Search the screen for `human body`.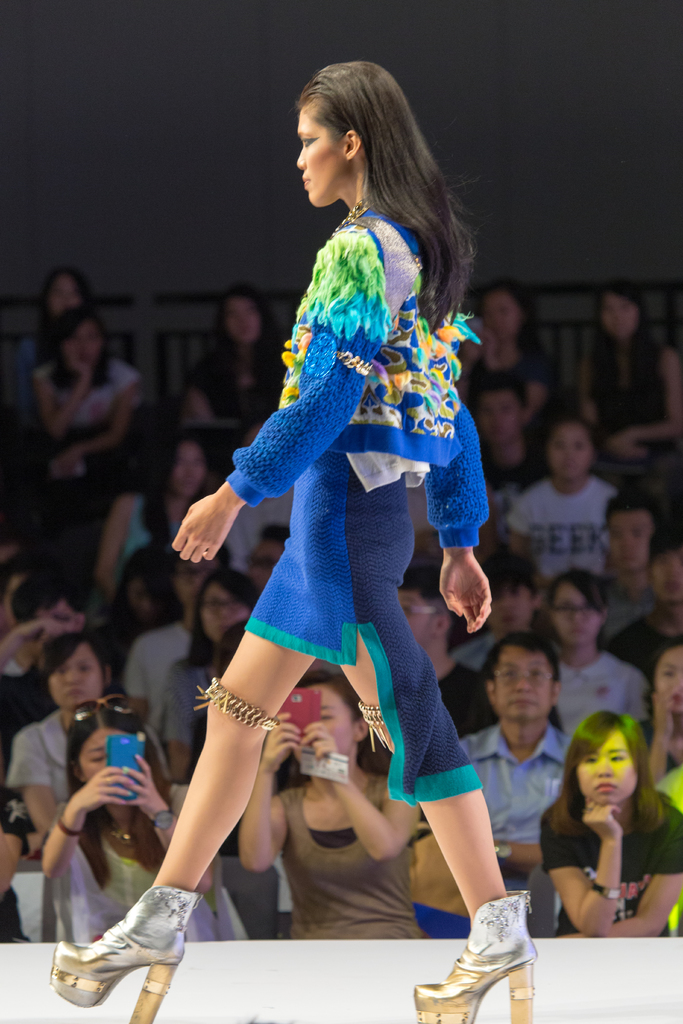
Found at 604:531:682:690.
